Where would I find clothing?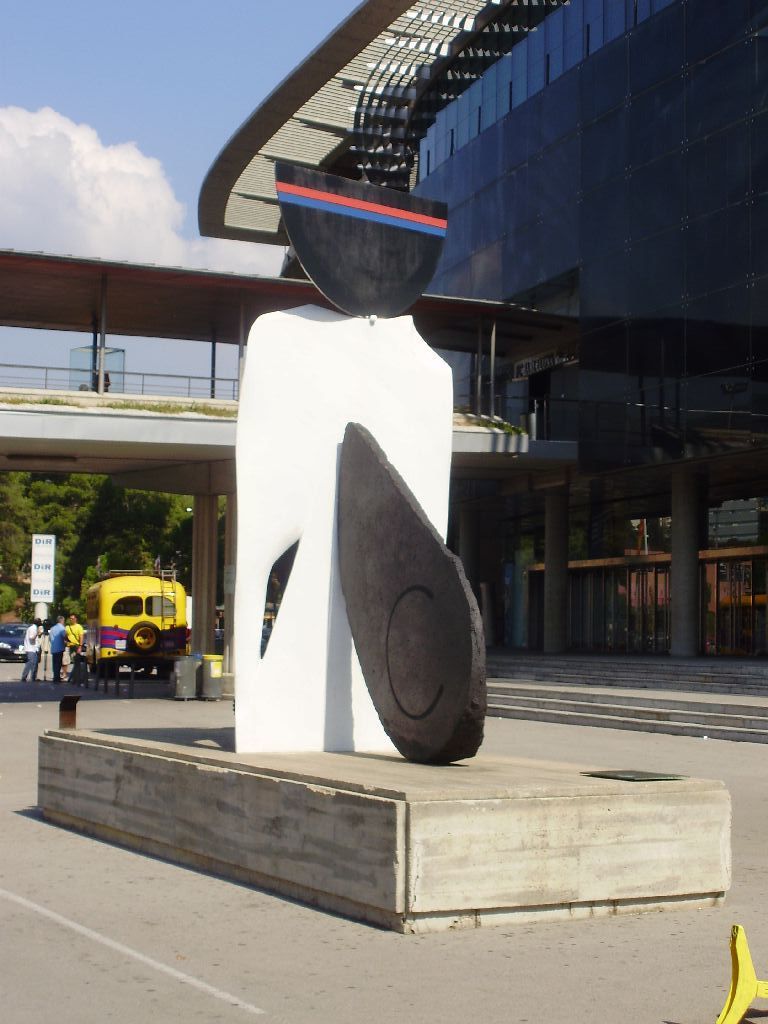
At BBox(60, 616, 87, 665).
